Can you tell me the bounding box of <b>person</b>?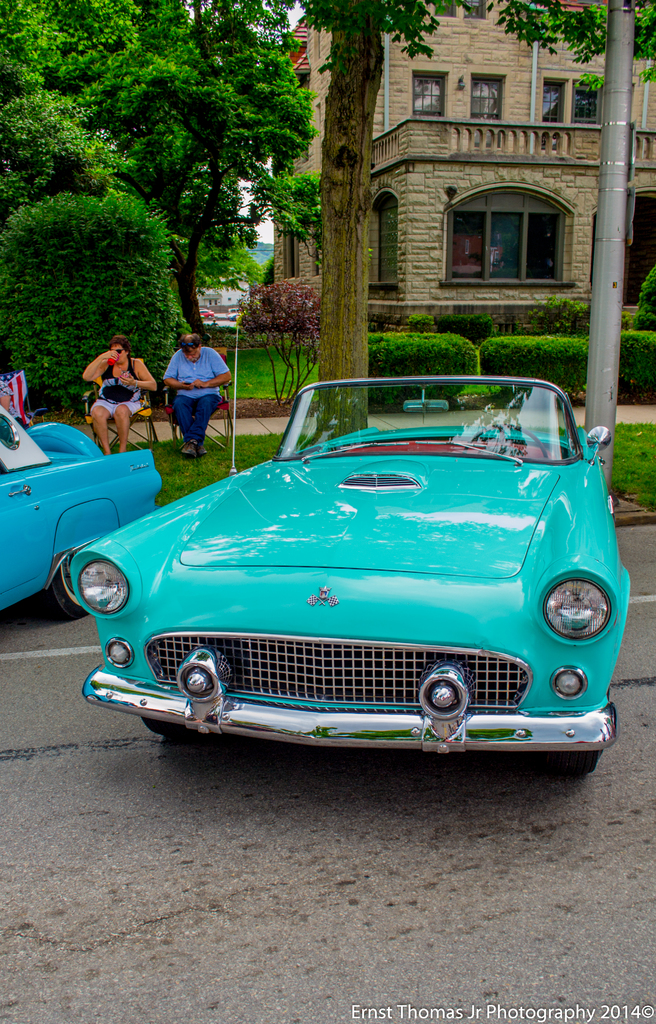
<bbox>86, 330, 158, 459</bbox>.
